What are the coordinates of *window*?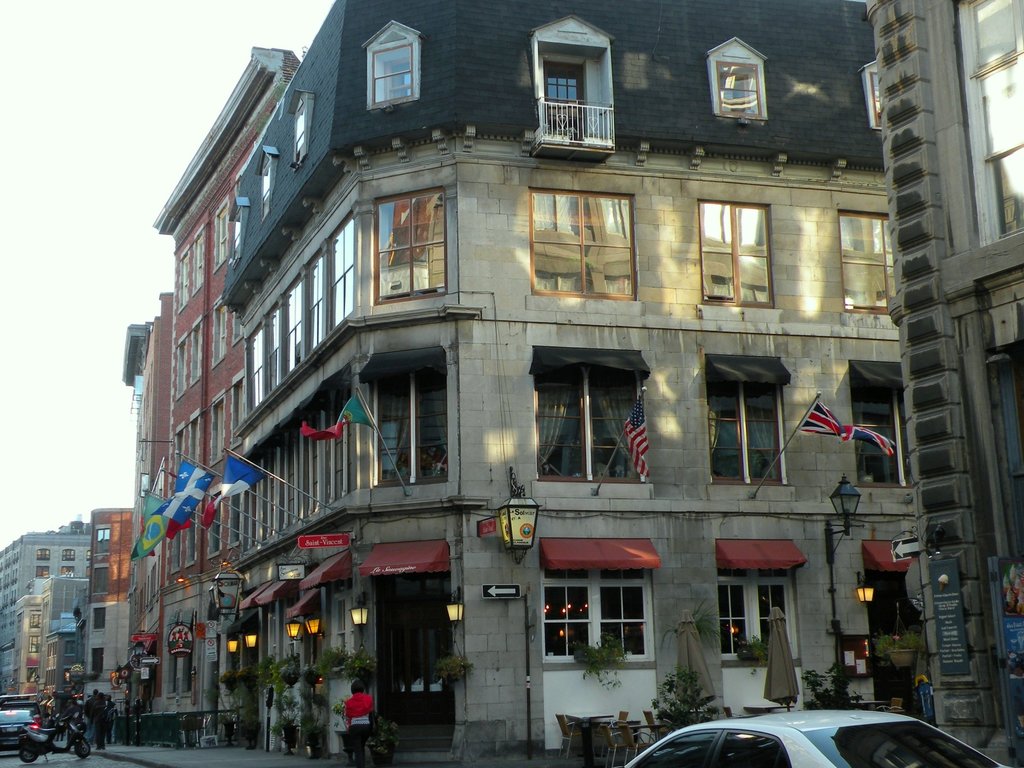
[left=275, top=278, right=308, bottom=381].
